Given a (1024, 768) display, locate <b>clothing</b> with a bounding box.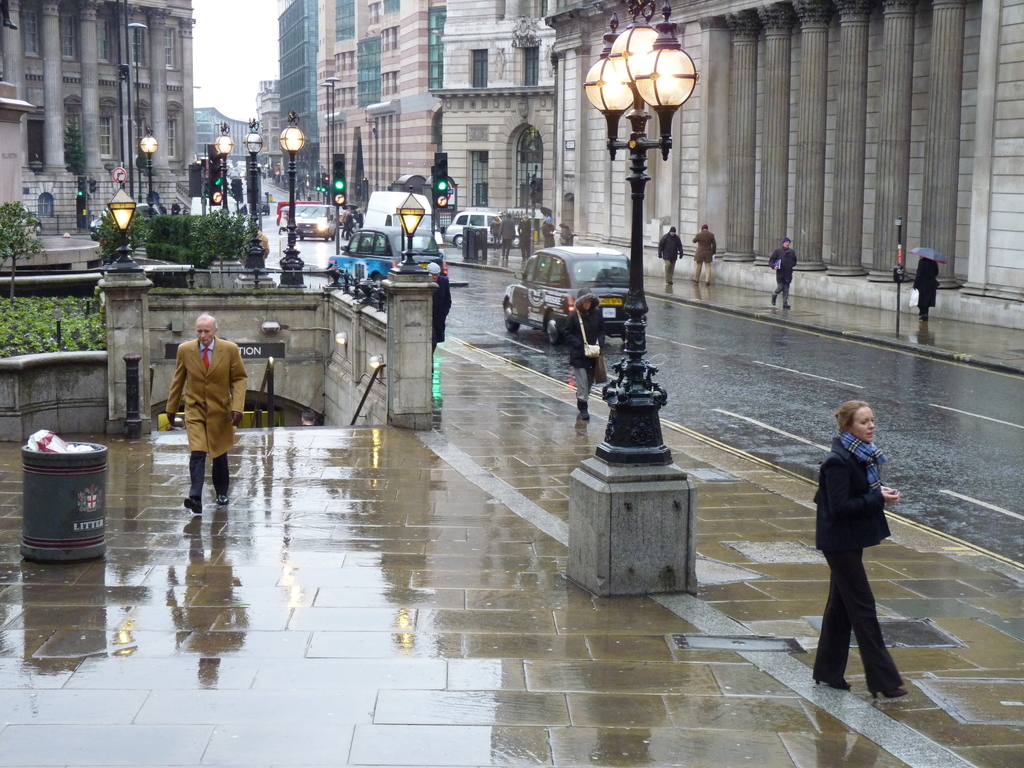
Located: locate(566, 287, 607, 404).
